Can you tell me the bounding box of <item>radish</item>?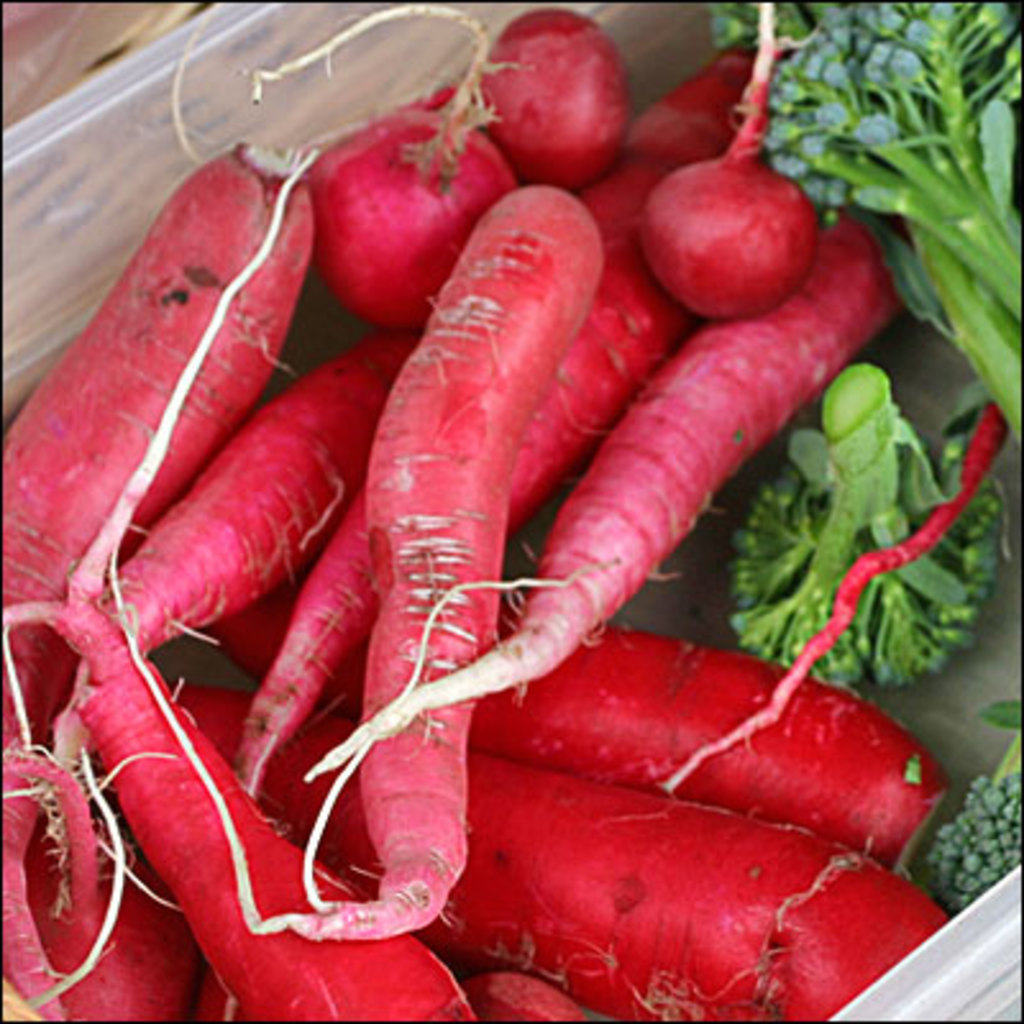
(x1=305, y1=218, x2=899, y2=794).
